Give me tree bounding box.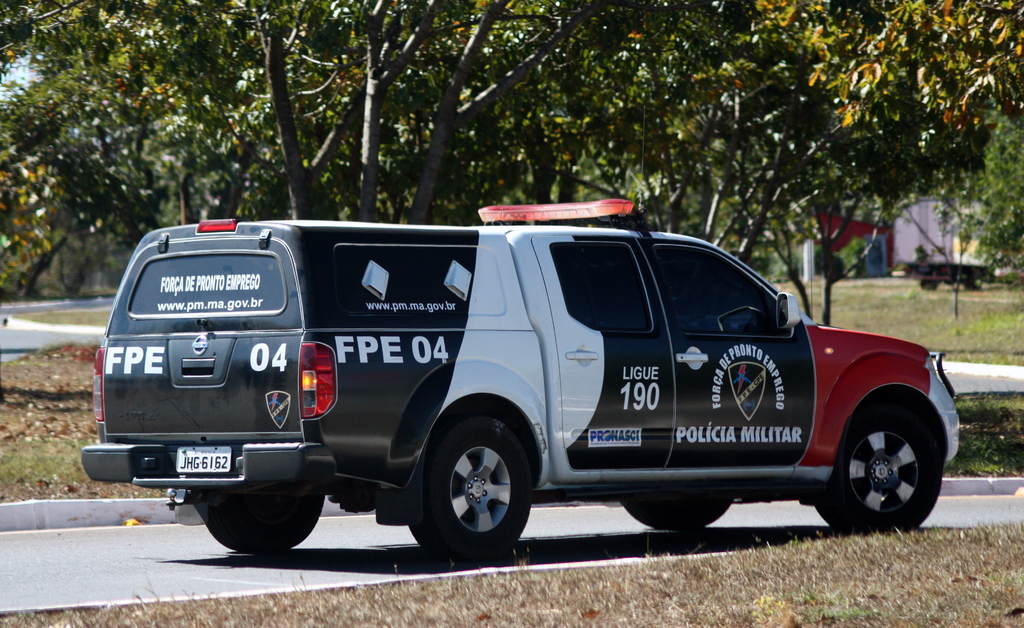
left=103, top=0, right=282, bottom=218.
